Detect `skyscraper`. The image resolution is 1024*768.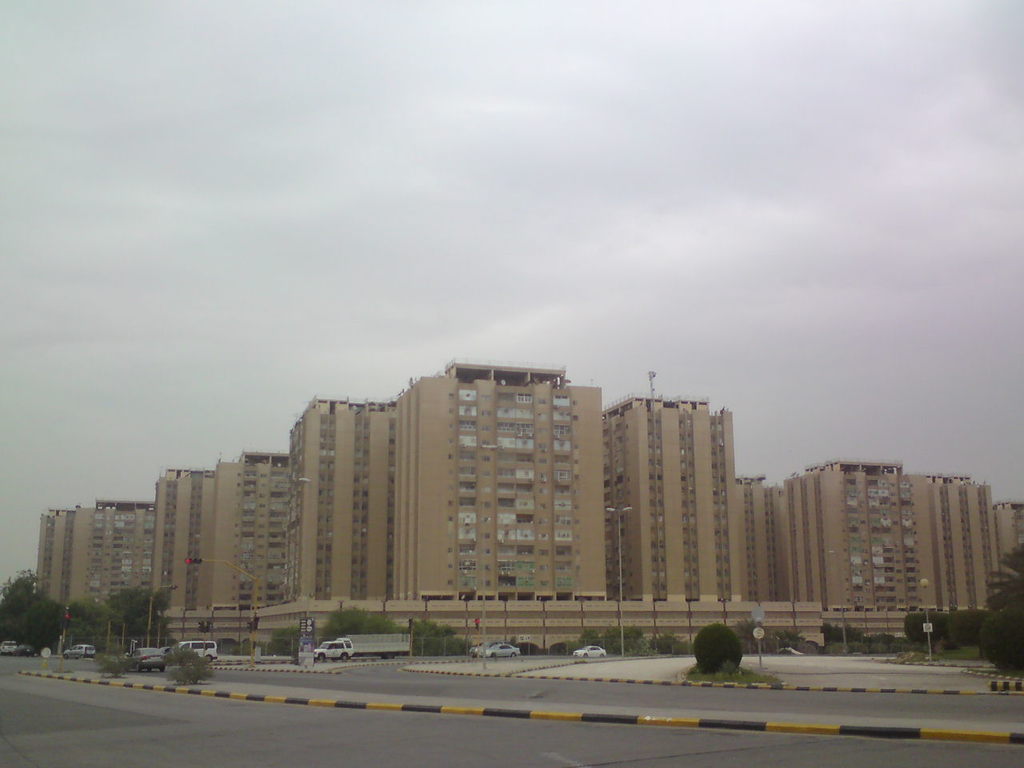
box=[608, 368, 739, 602].
